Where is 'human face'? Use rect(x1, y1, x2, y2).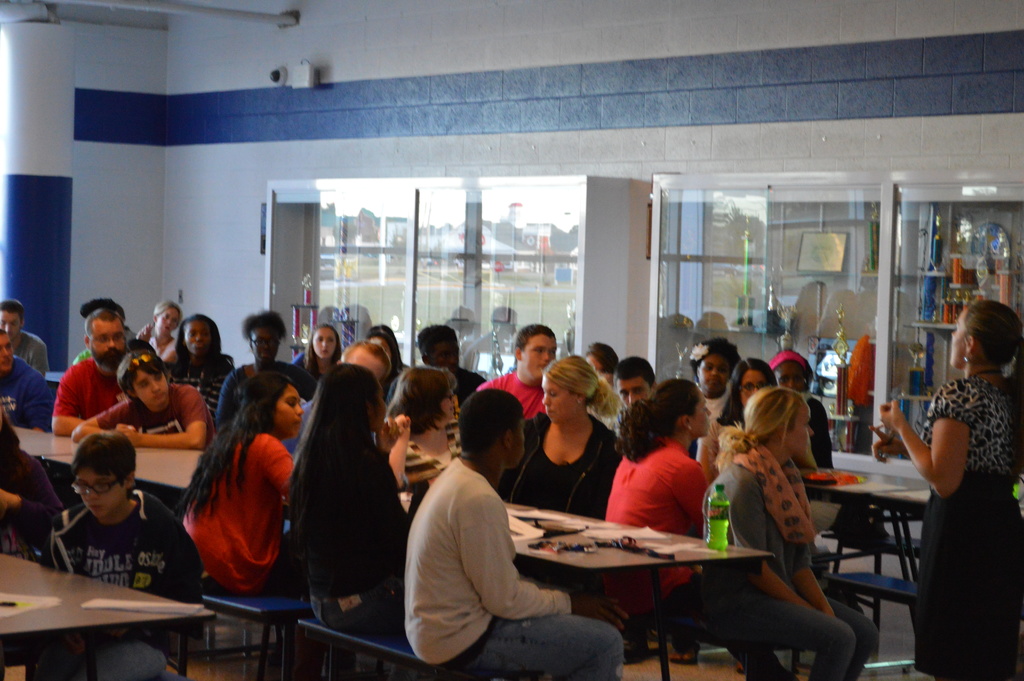
rect(693, 391, 717, 438).
